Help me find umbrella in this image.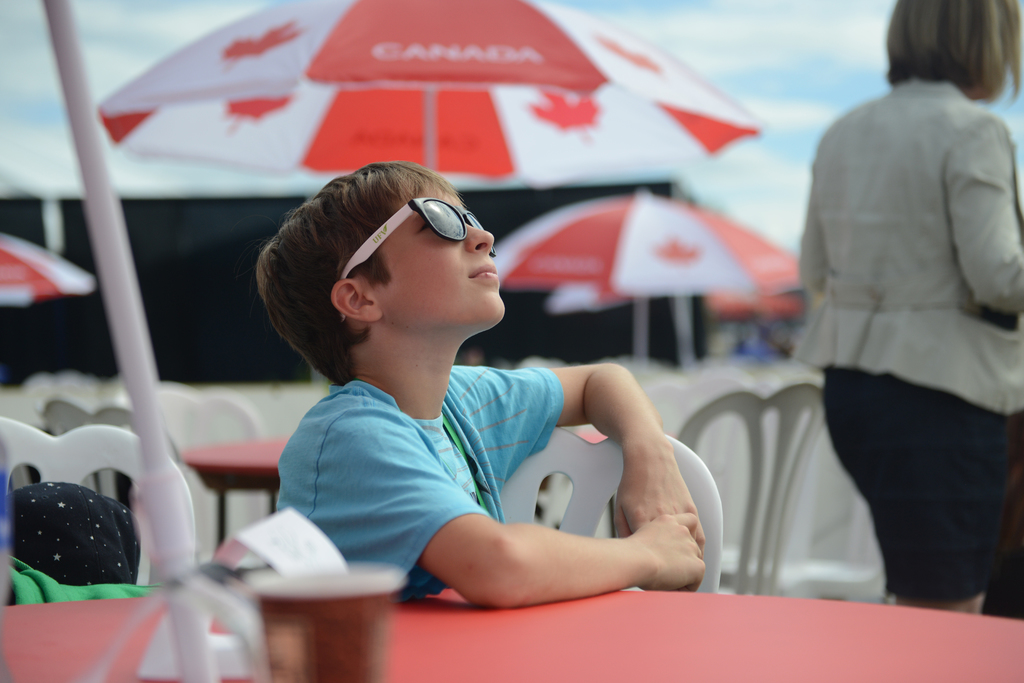
Found it: bbox(97, 0, 772, 171).
